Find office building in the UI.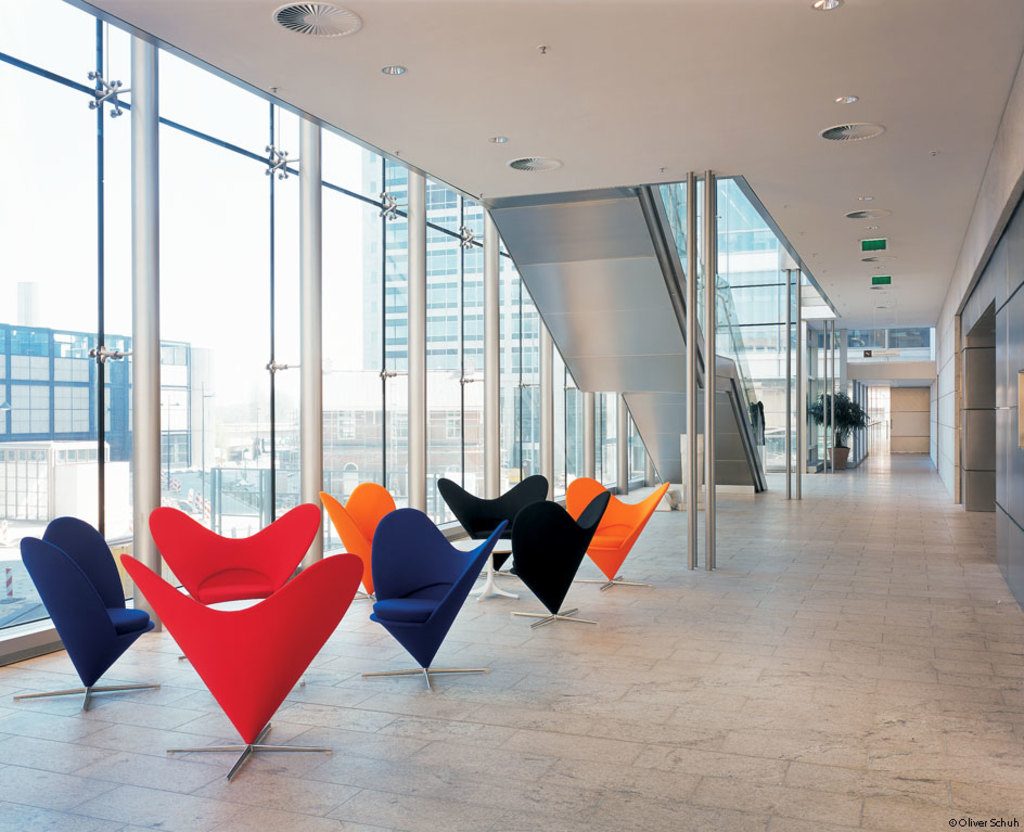
UI element at box=[0, 0, 1023, 831].
